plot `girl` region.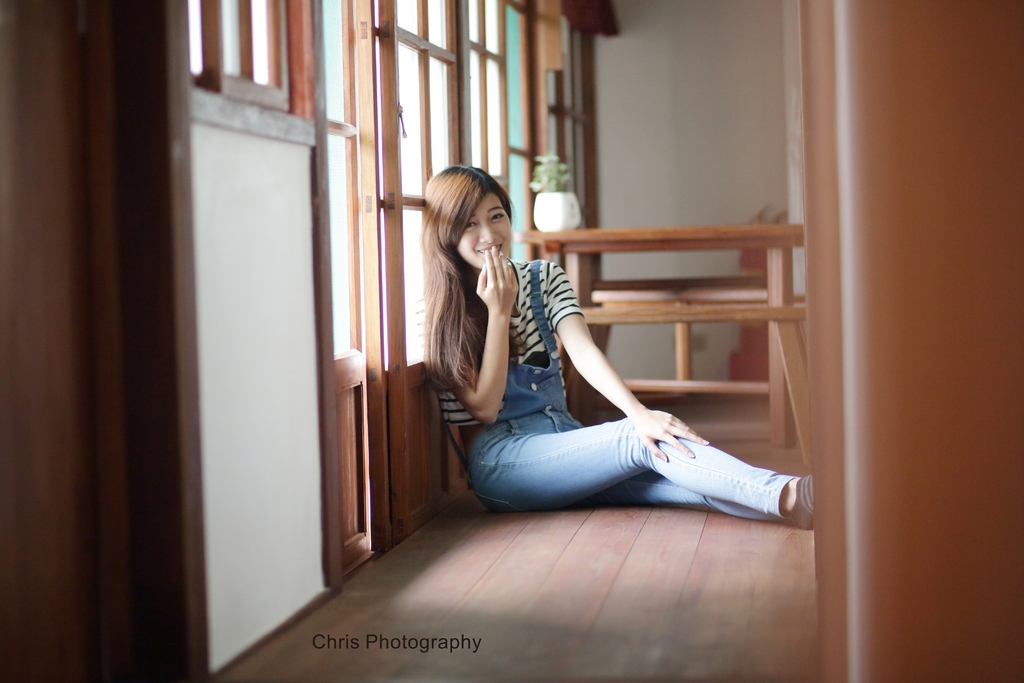
Plotted at bbox=[426, 163, 813, 535].
